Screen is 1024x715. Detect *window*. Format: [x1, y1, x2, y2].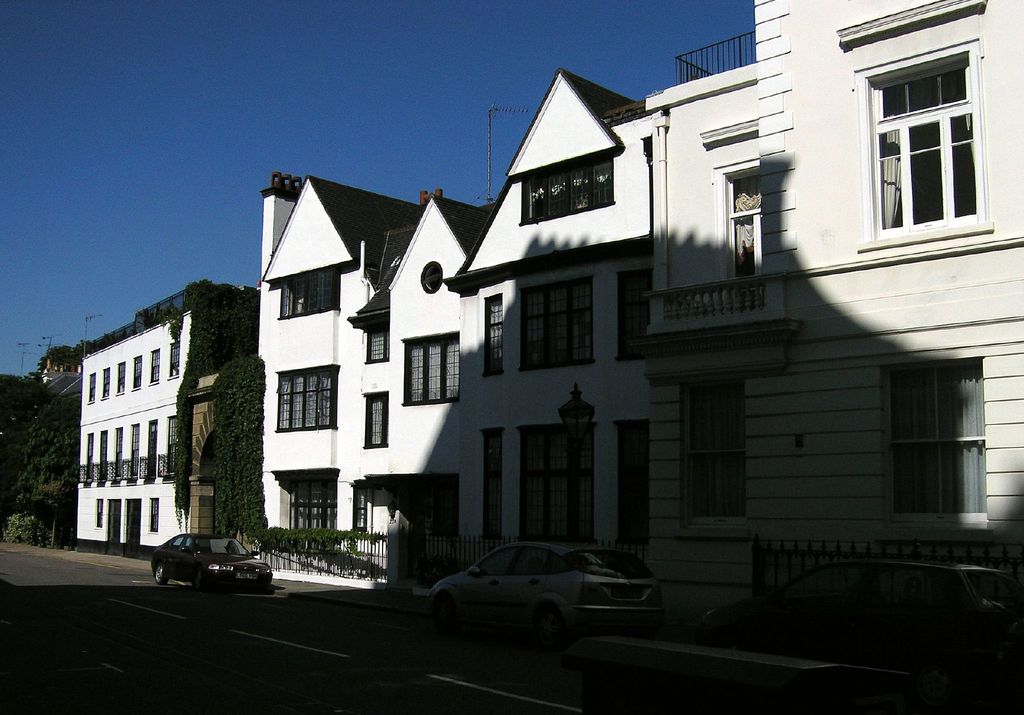
[612, 420, 652, 553].
